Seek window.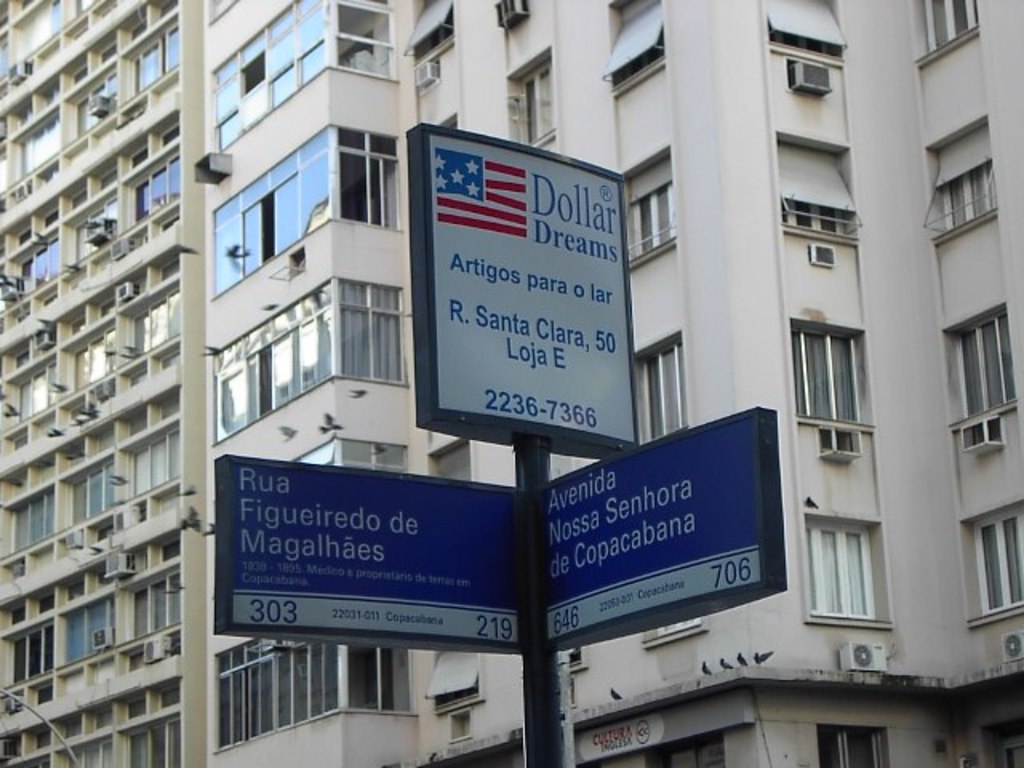
l=642, t=336, r=685, b=443.
